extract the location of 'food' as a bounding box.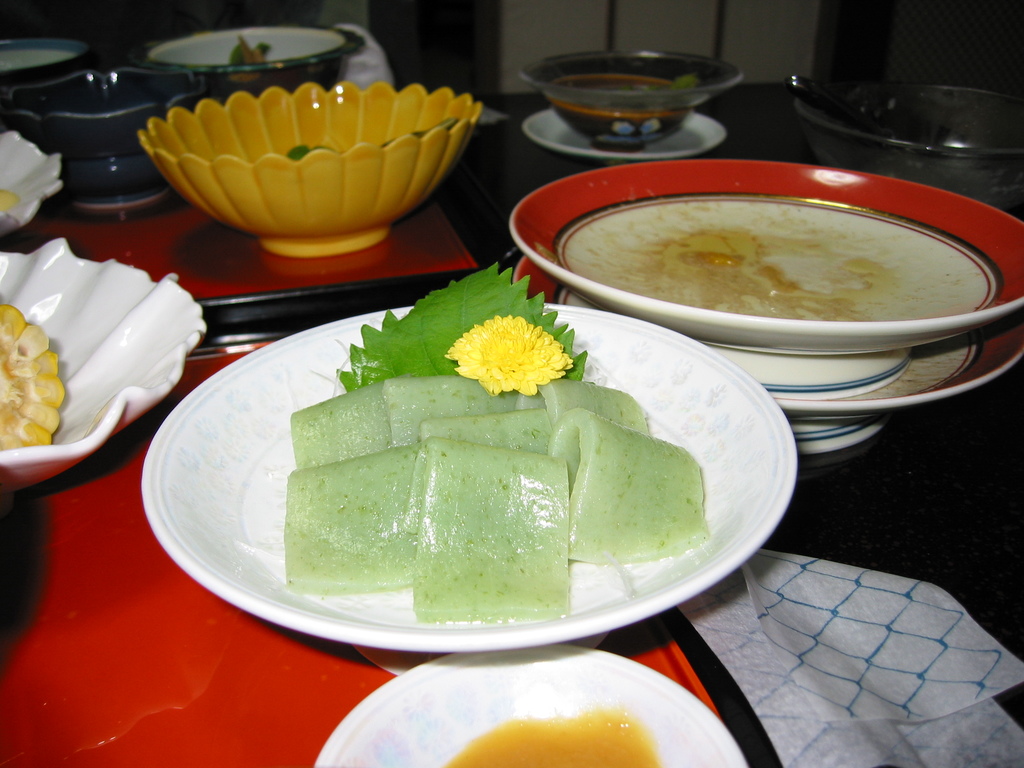
[x1=267, y1=300, x2=703, y2=642].
